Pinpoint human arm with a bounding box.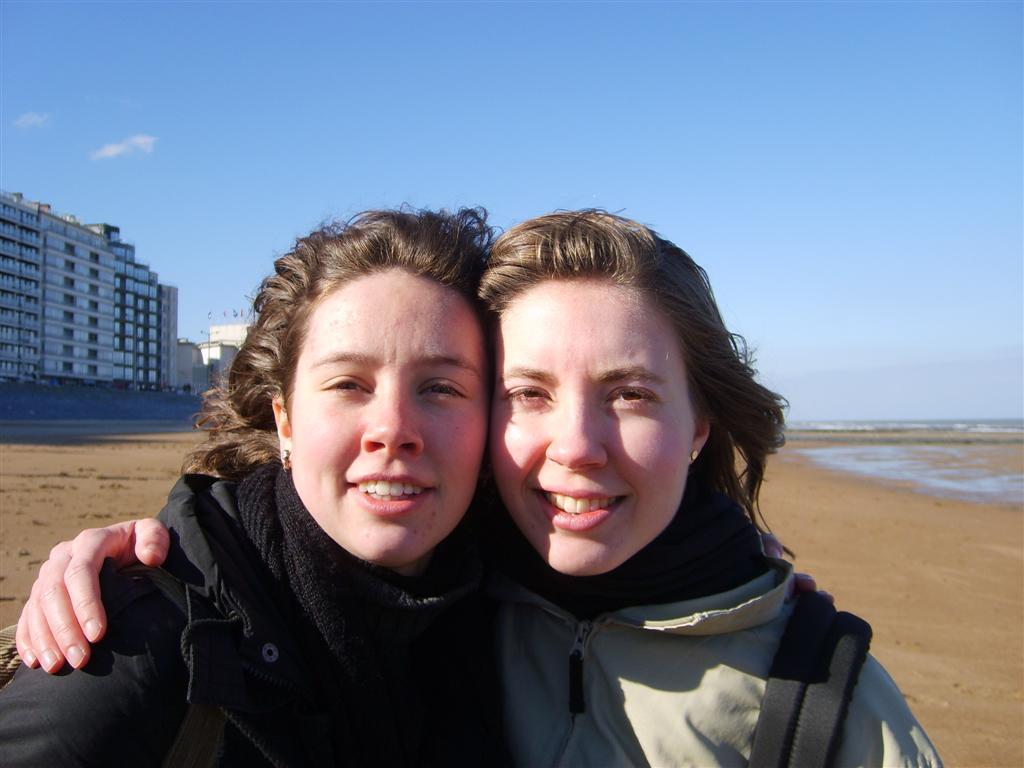
(x1=832, y1=647, x2=942, y2=767).
